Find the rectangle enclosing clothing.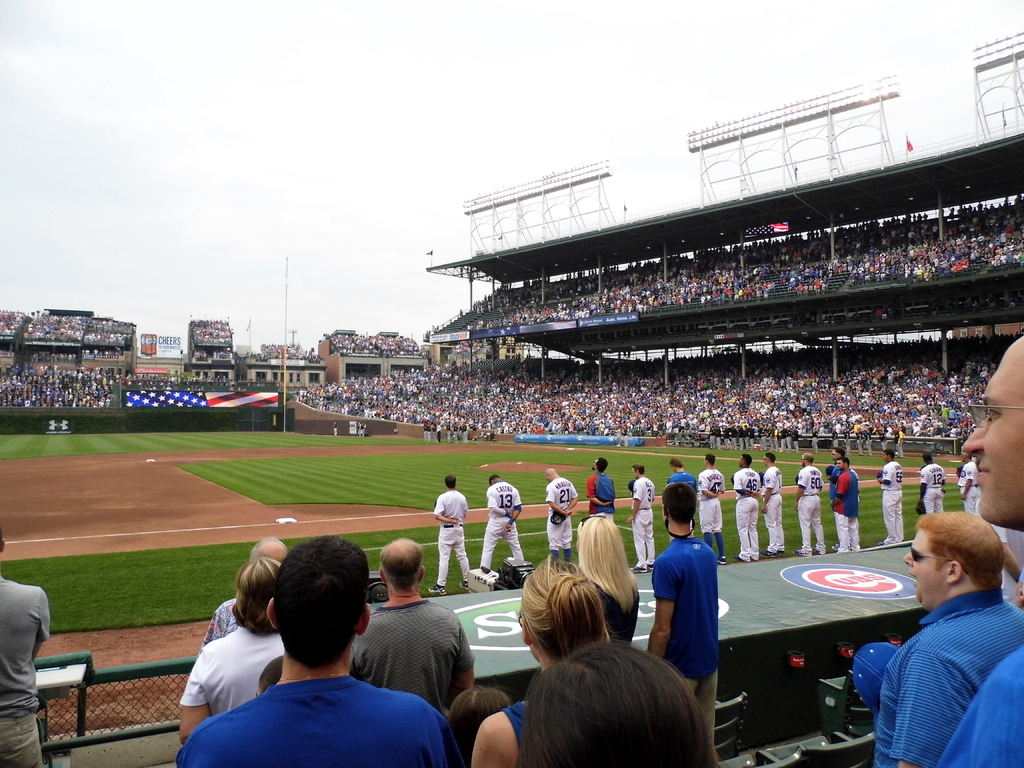
[x1=879, y1=461, x2=903, y2=545].
